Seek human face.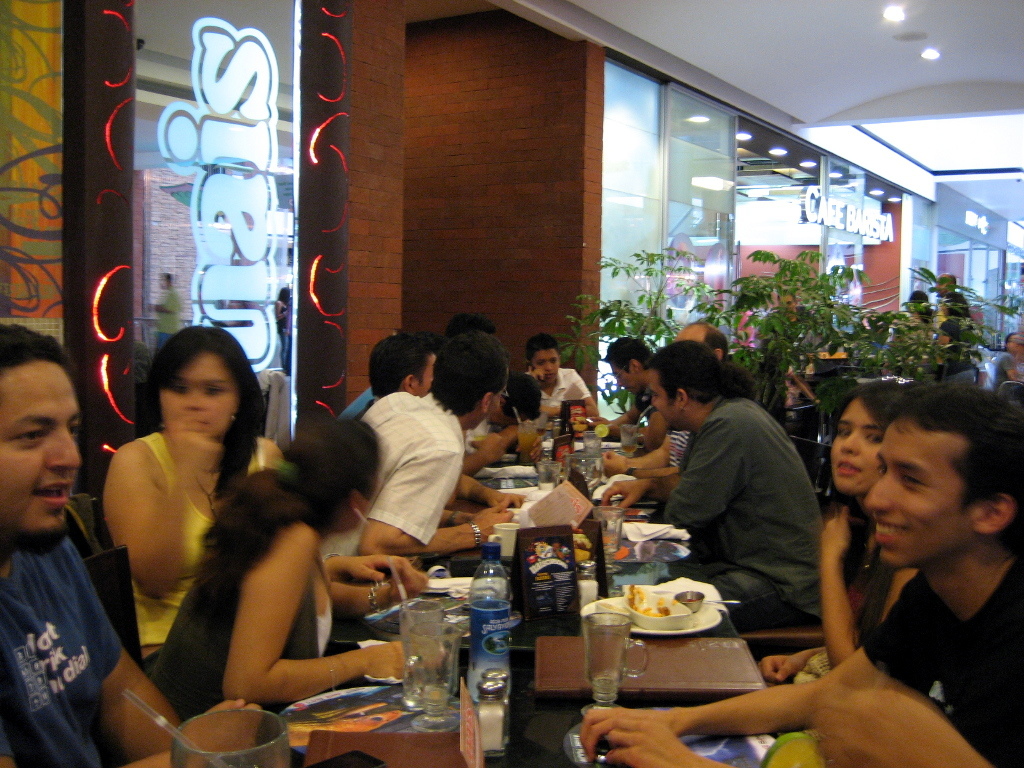
(645,369,685,427).
